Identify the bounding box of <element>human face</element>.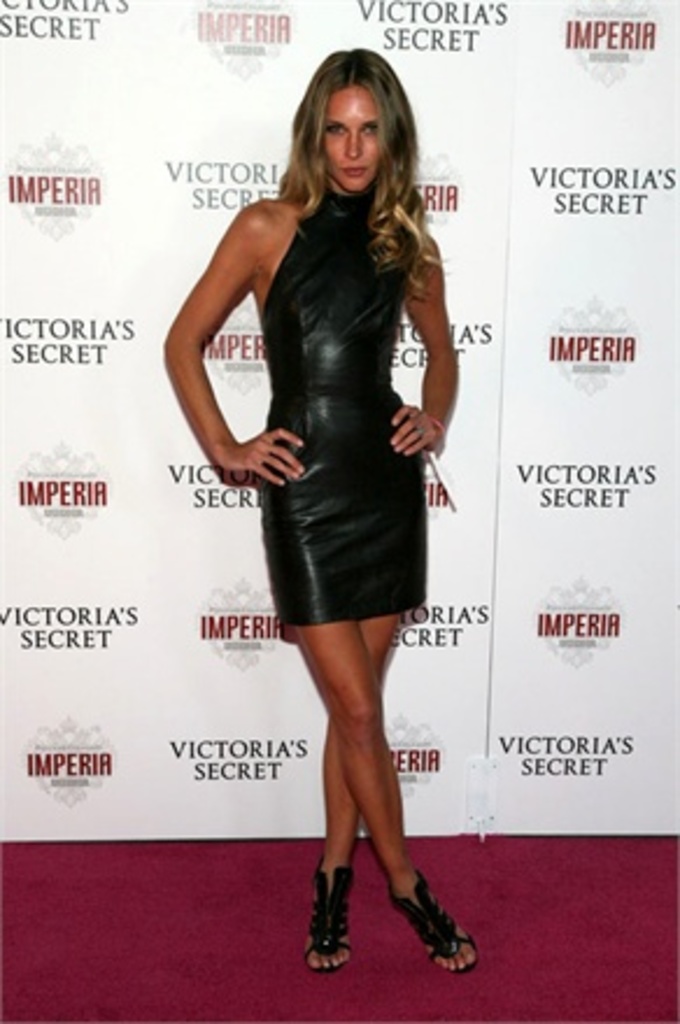
detection(317, 74, 384, 200).
